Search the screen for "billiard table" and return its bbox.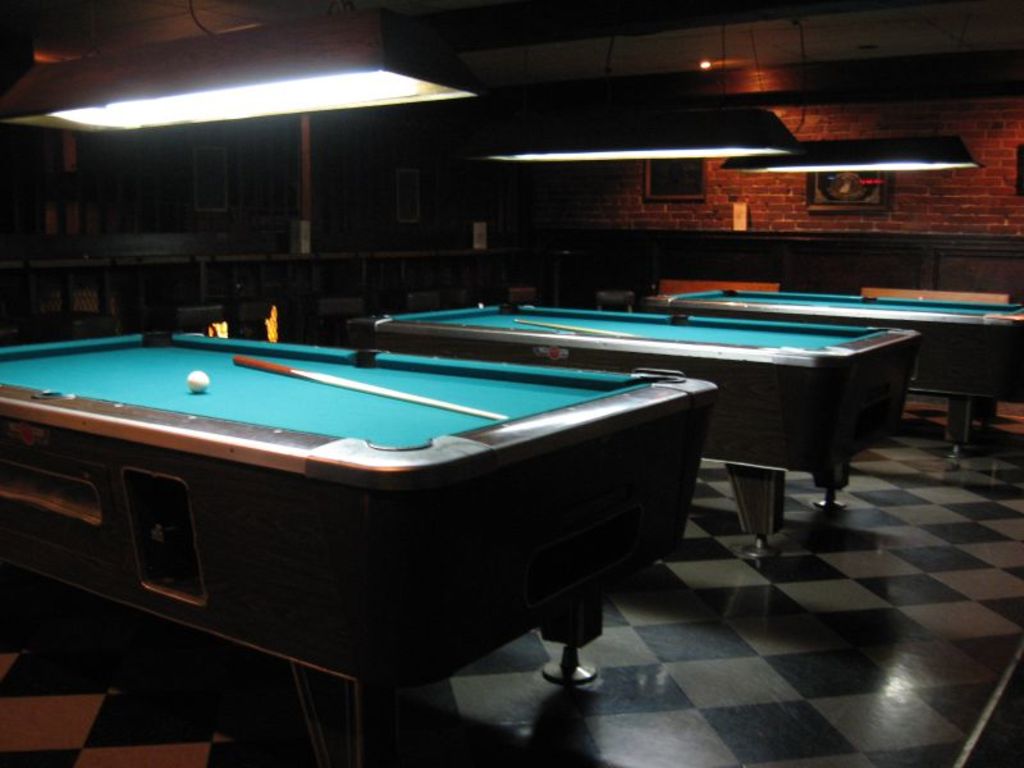
Found: (x1=0, y1=329, x2=718, y2=767).
